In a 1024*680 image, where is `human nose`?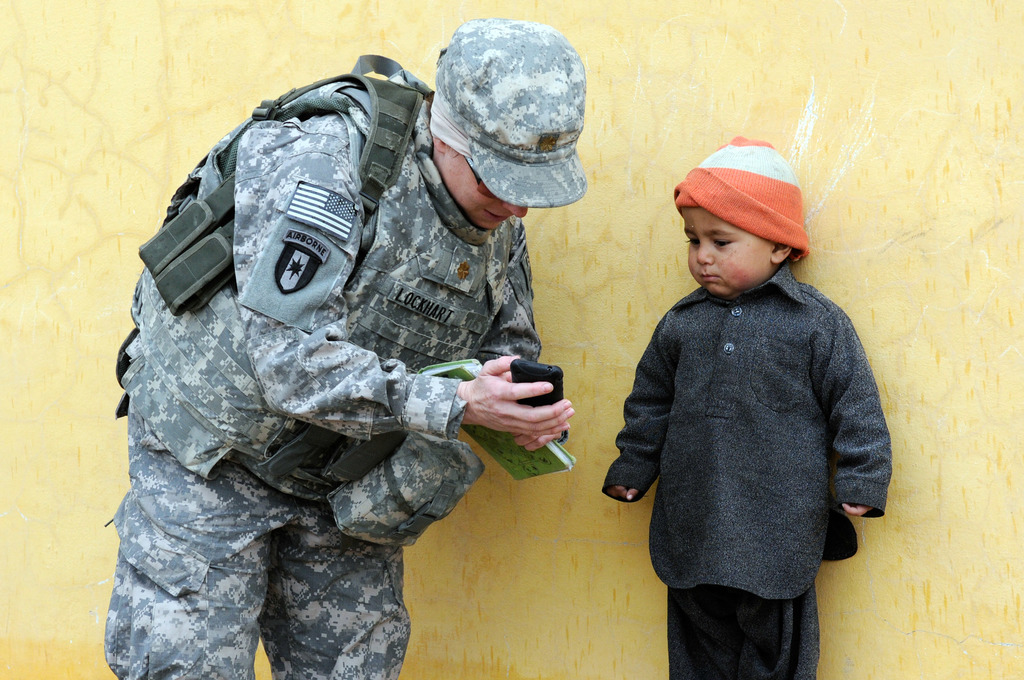
(504,206,527,218).
